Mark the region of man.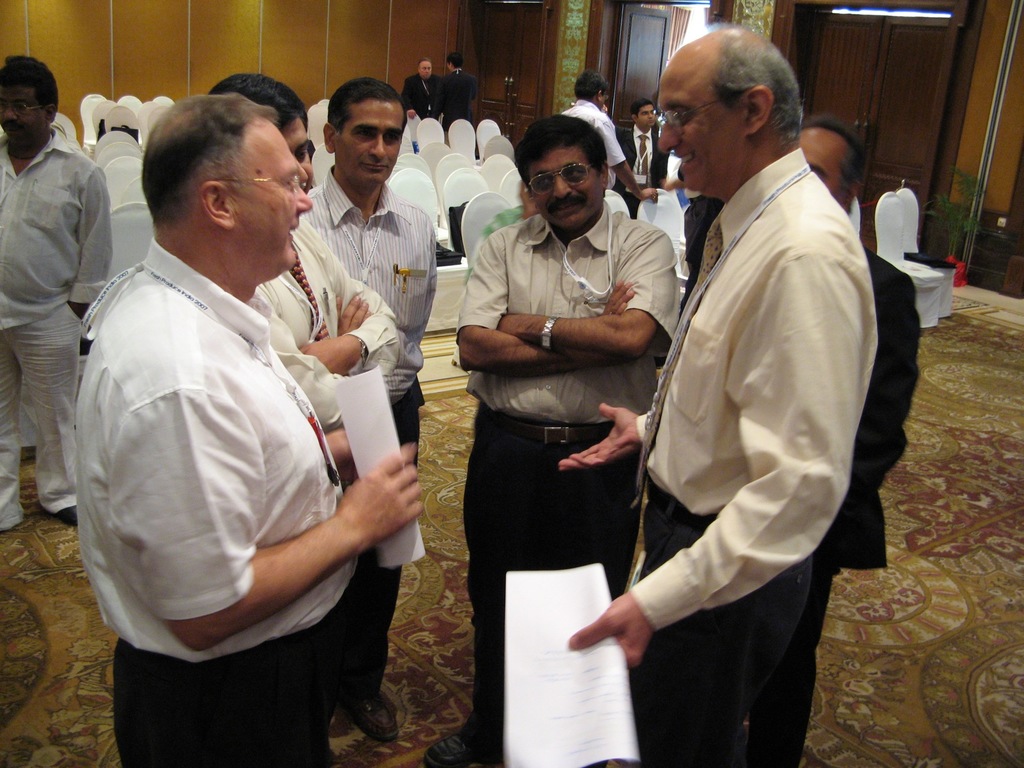
Region: 205,68,404,438.
